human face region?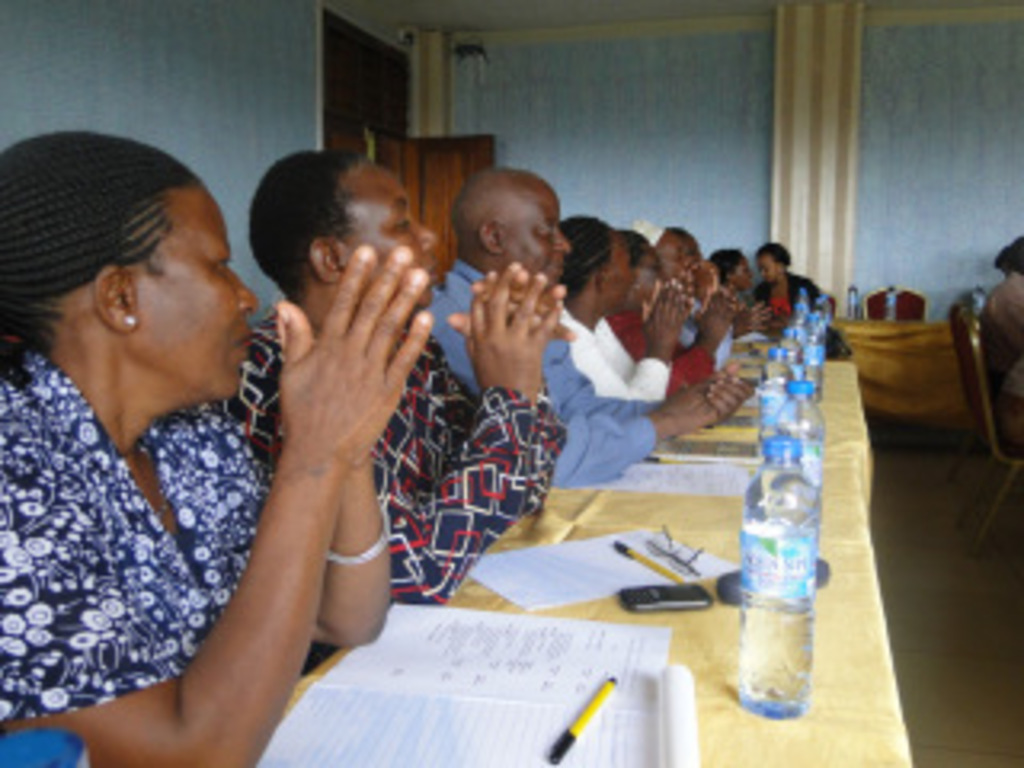
l=502, t=179, r=573, b=294
